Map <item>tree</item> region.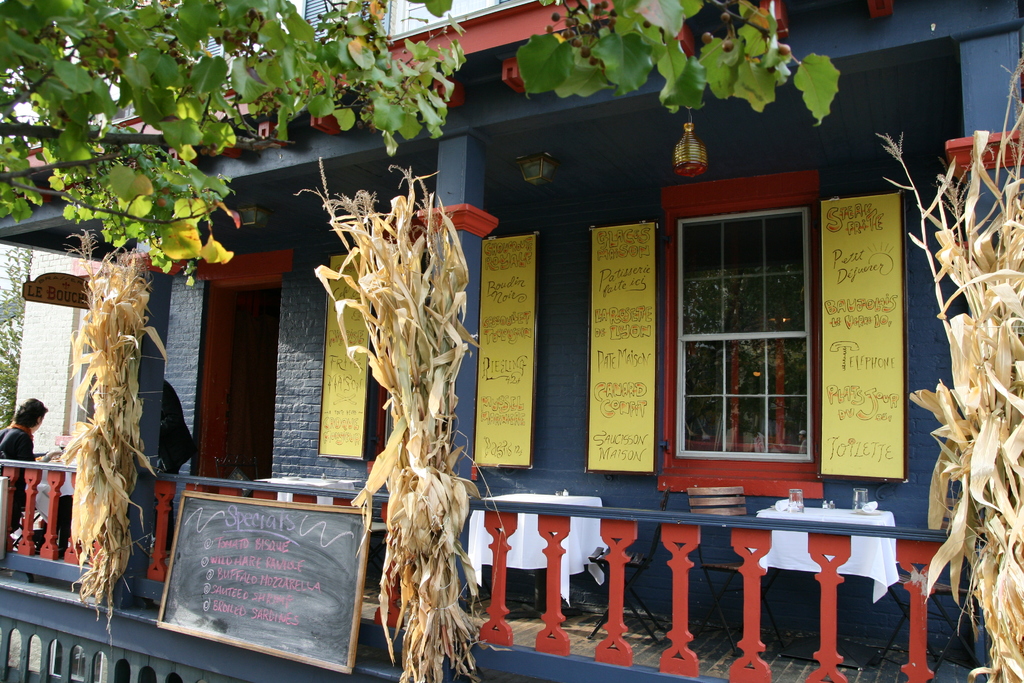
Mapped to x1=0, y1=0, x2=844, y2=295.
